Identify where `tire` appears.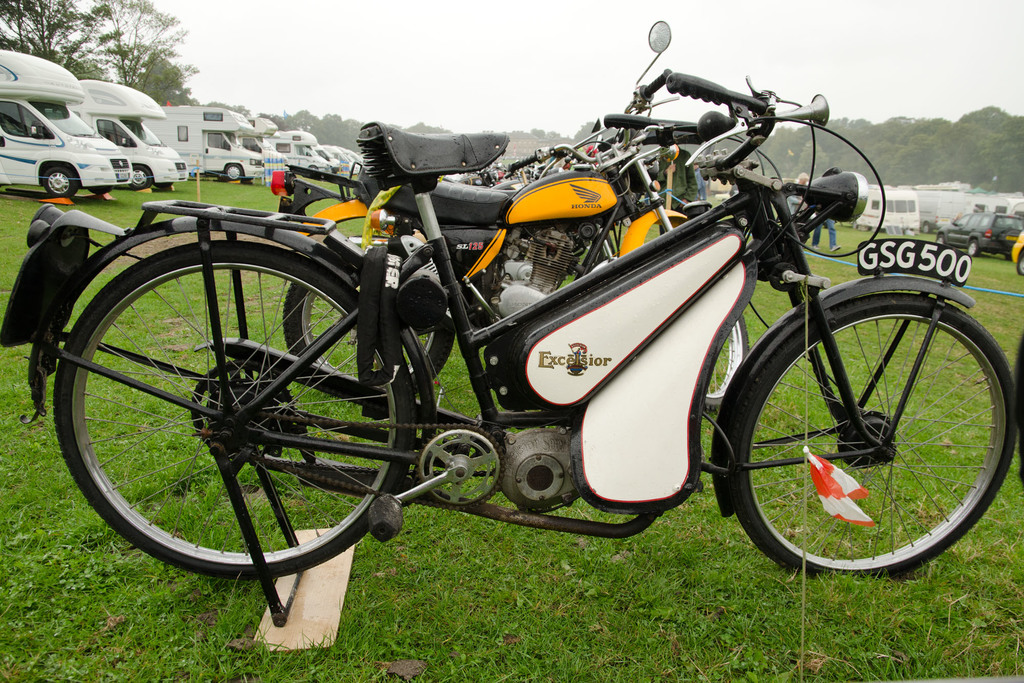
Appears at region(220, 161, 242, 182).
